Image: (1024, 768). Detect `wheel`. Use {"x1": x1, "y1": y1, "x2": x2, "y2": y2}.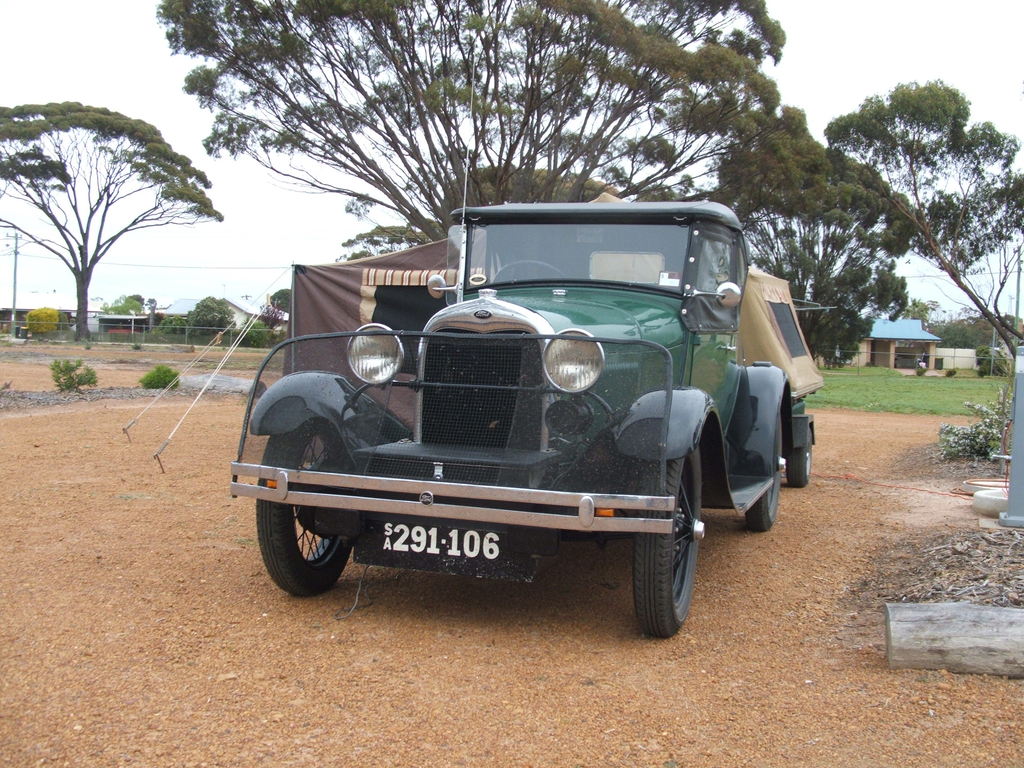
{"x1": 792, "y1": 428, "x2": 815, "y2": 490}.
